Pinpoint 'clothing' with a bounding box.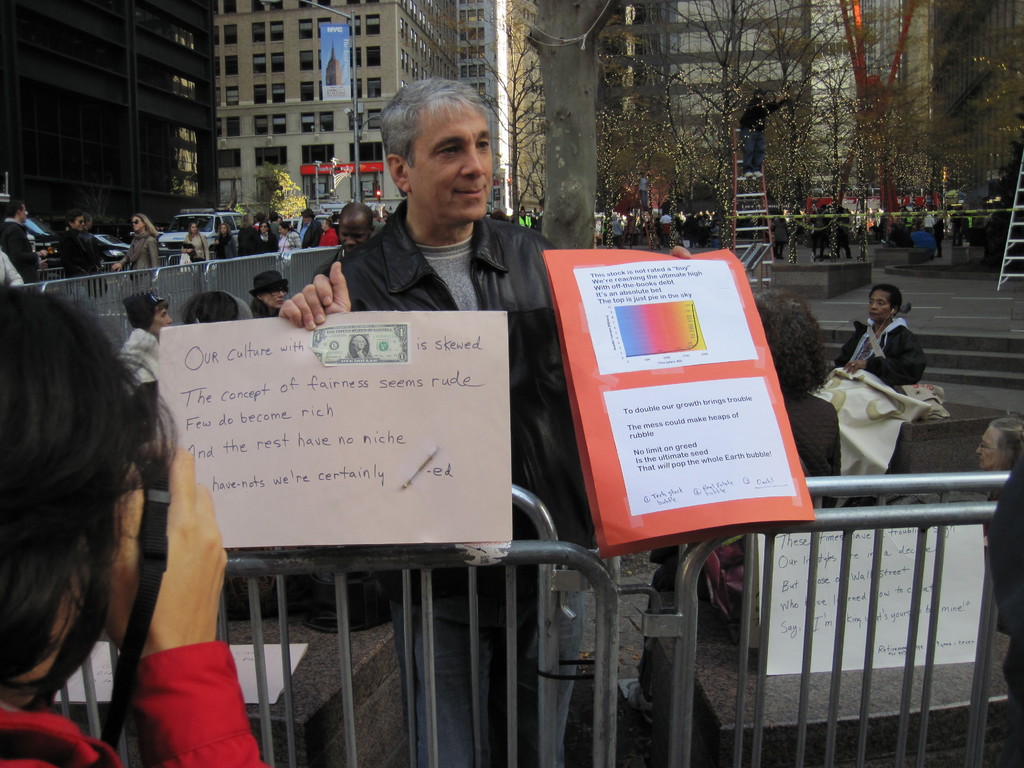
[278,230,298,253].
